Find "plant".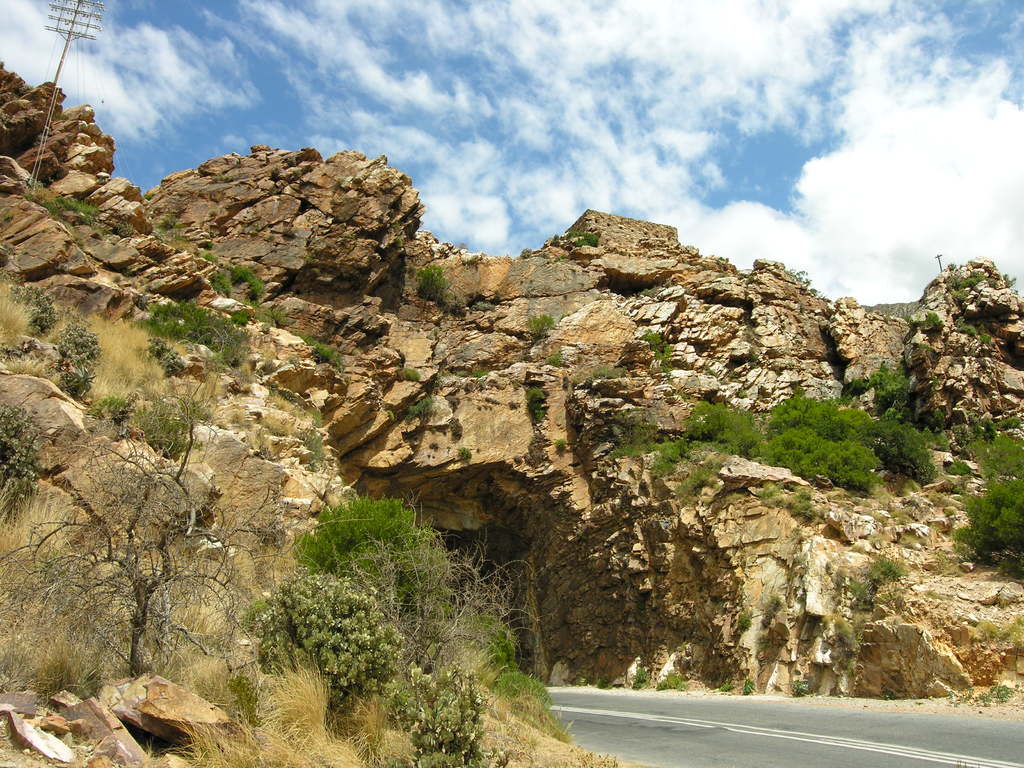
x1=374 y1=658 x2=503 y2=767.
